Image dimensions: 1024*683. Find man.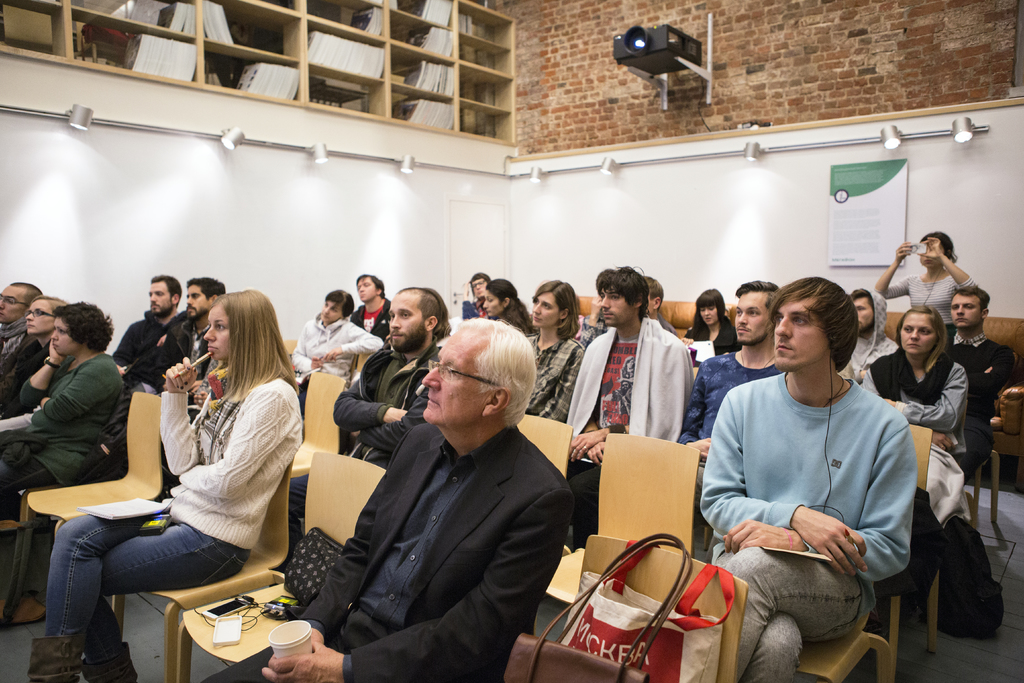
[x1=695, y1=270, x2=914, y2=682].
